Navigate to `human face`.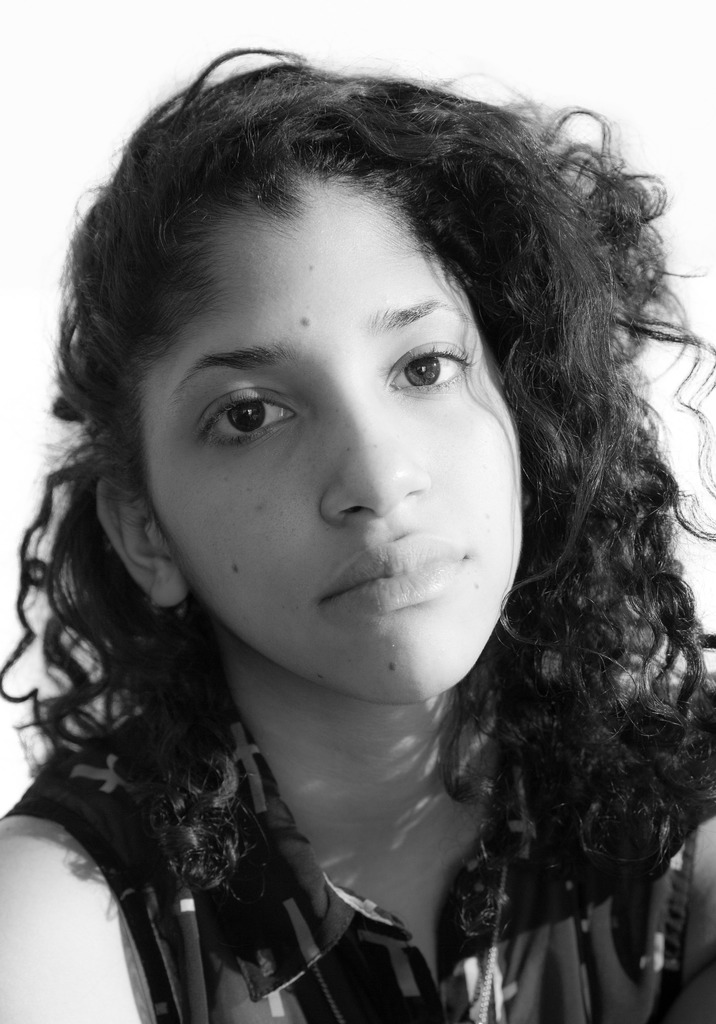
Navigation target: 143:186:521:699.
